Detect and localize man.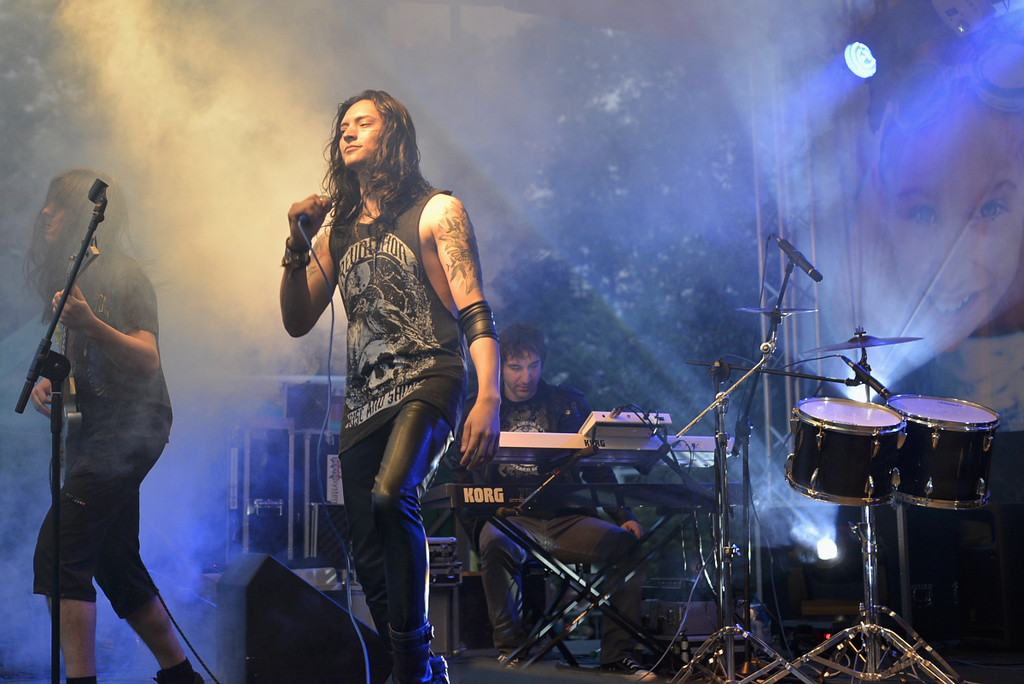
Localized at <region>455, 314, 660, 683</region>.
